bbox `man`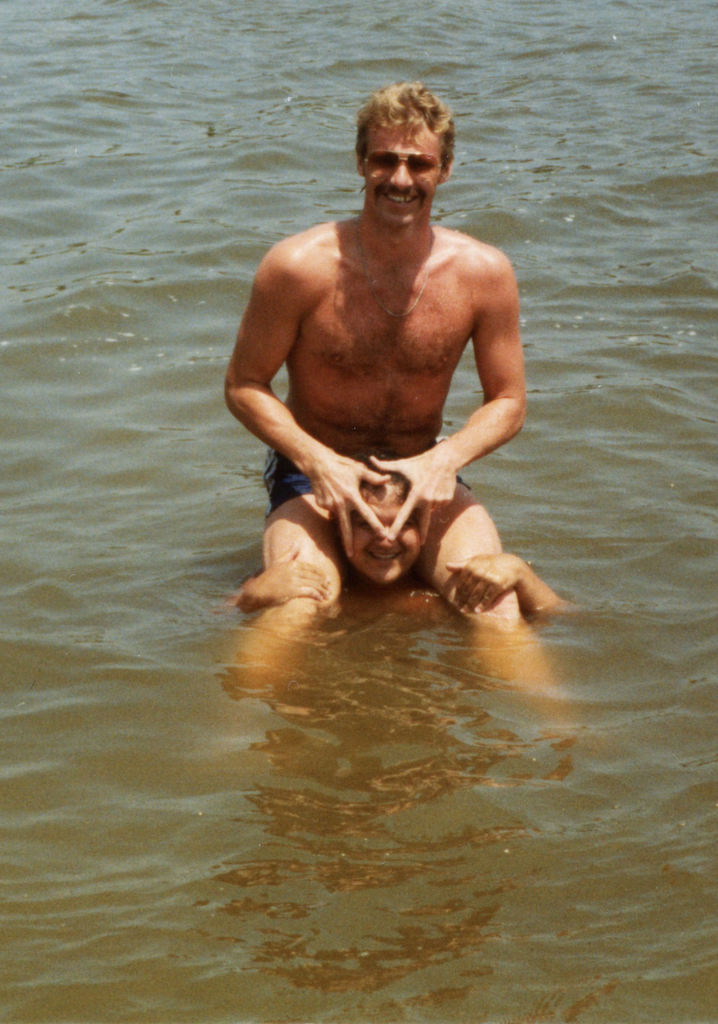
bbox=[235, 108, 571, 674]
